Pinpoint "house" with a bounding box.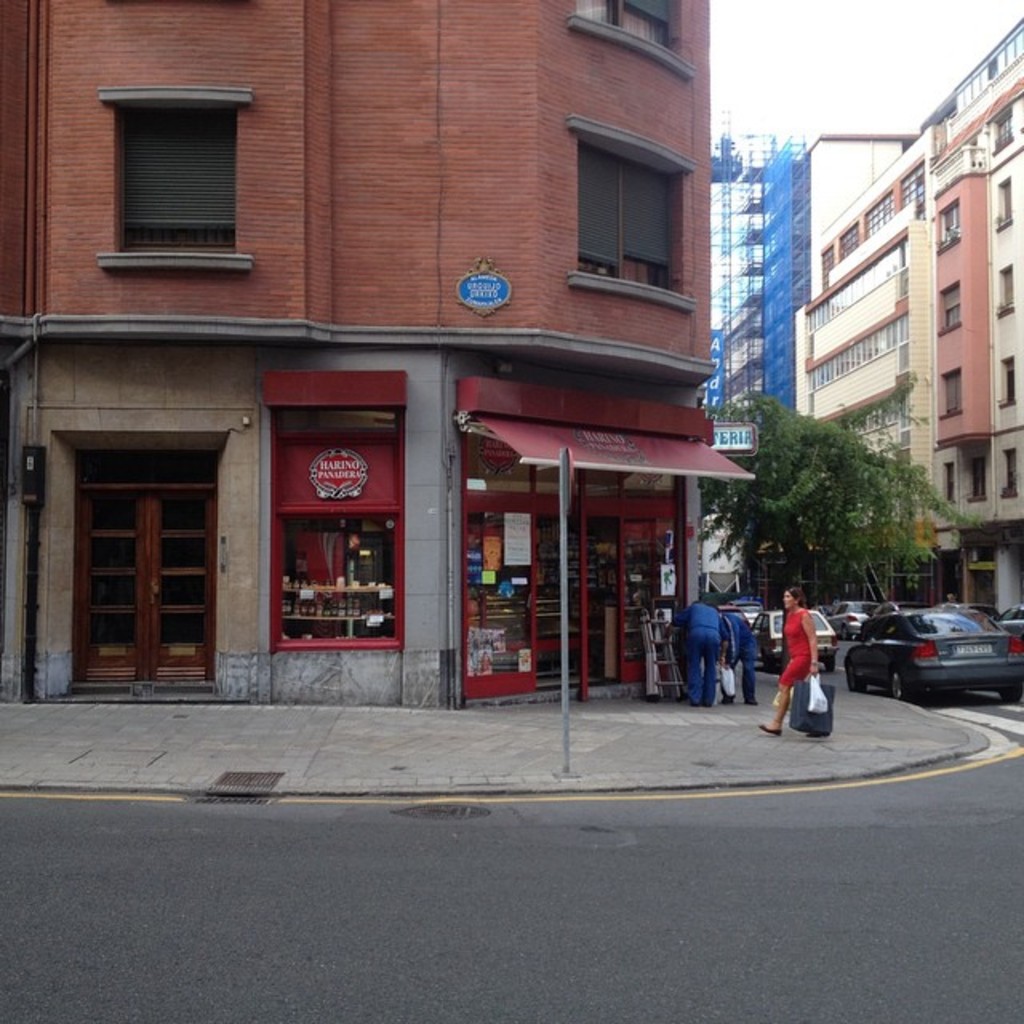
x1=712, y1=133, x2=808, y2=430.
